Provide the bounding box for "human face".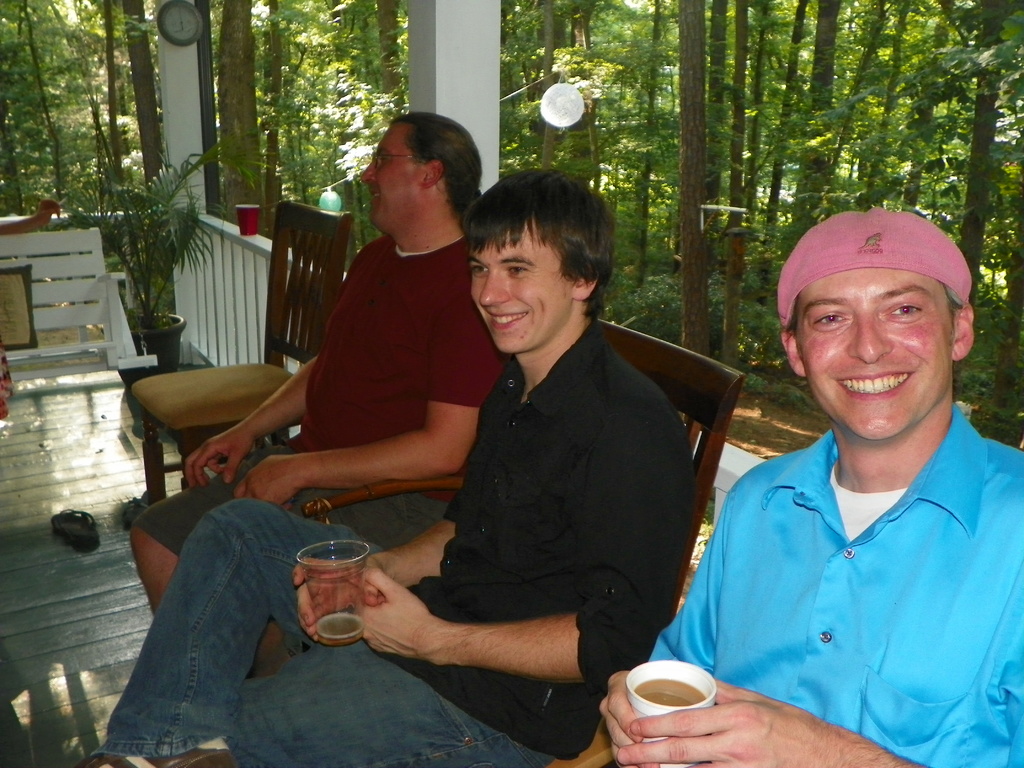
BBox(364, 126, 418, 228).
